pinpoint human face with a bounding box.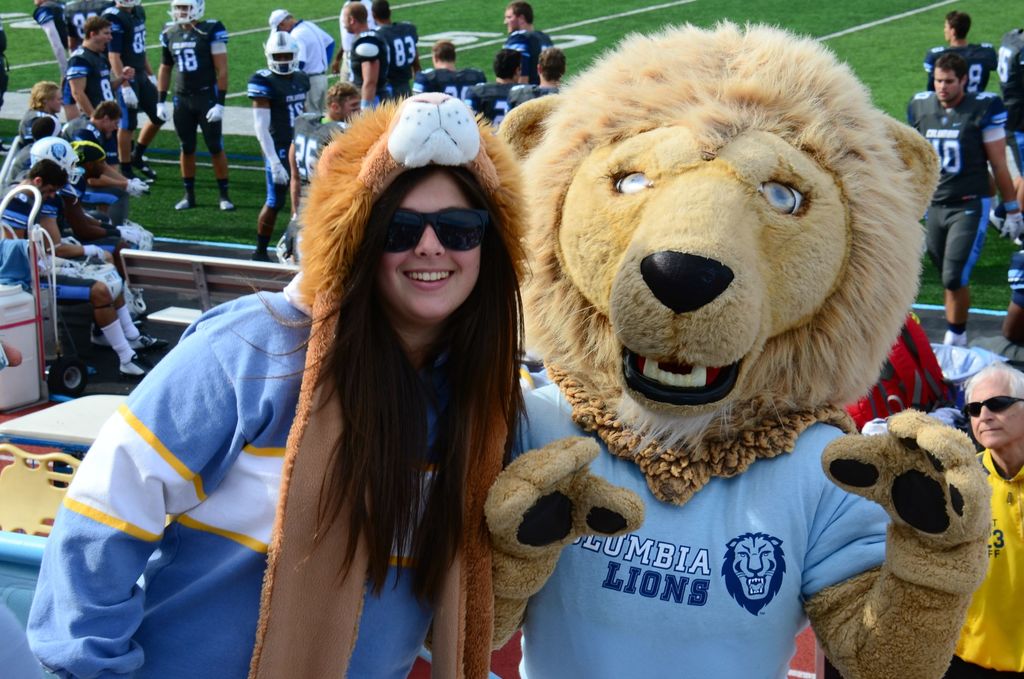
left=44, top=90, right=63, bottom=111.
